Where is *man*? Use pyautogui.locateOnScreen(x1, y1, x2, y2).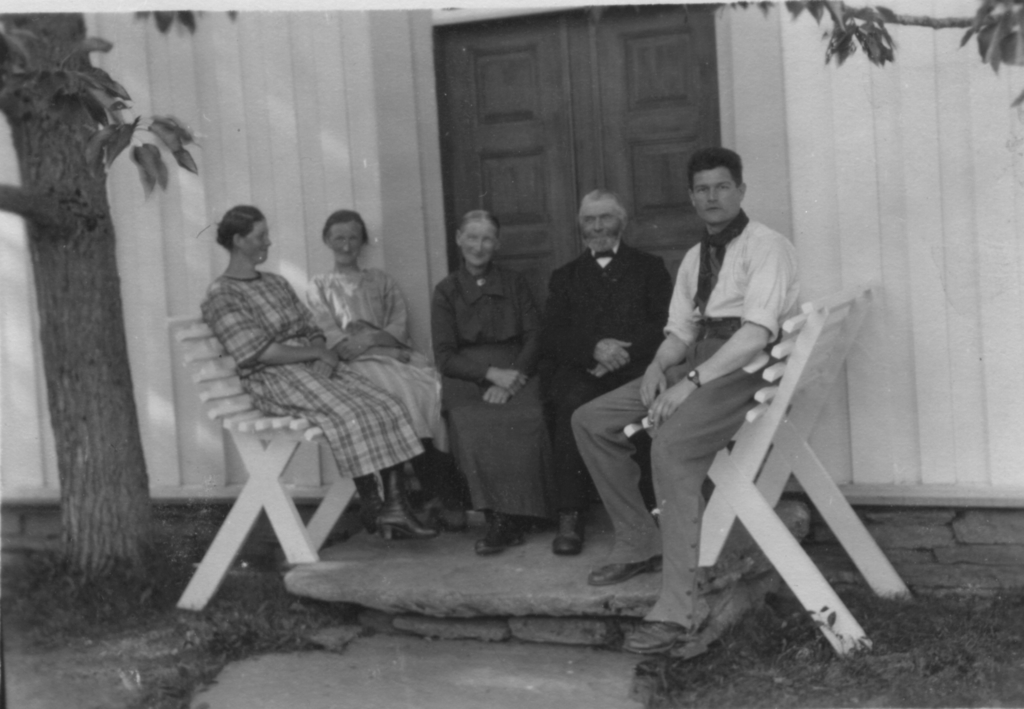
pyautogui.locateOnScreen(570, 146, 806, 583).
